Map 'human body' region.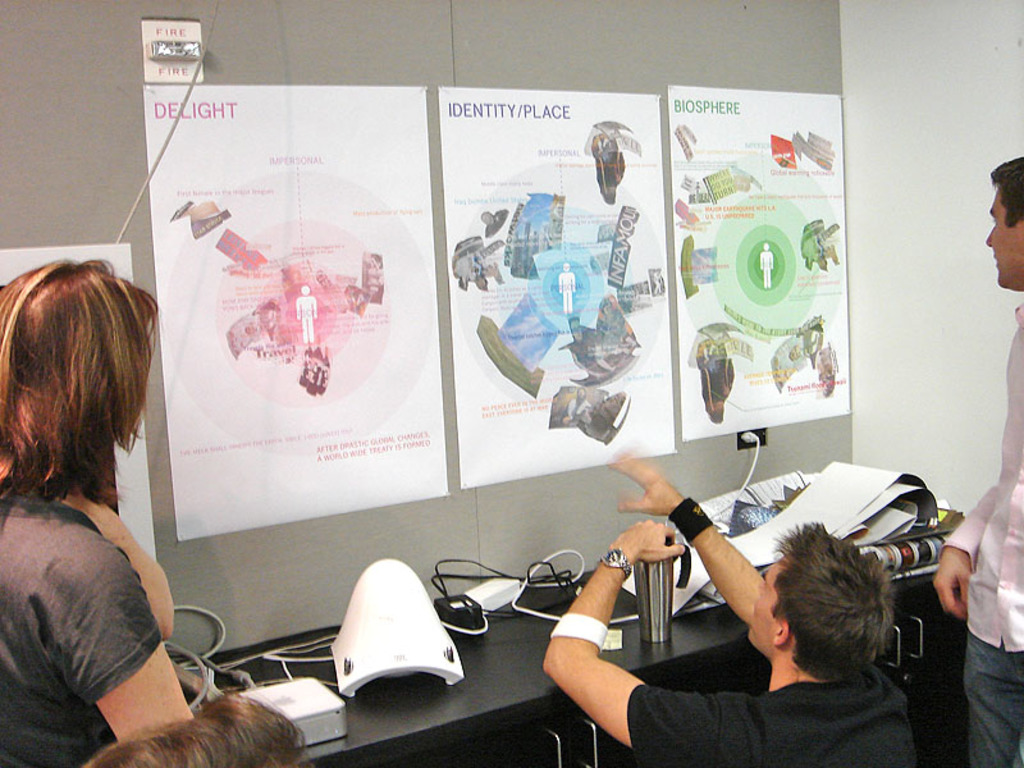
Mapped to [x1=0, y1=256, x2=205, y2=762].
